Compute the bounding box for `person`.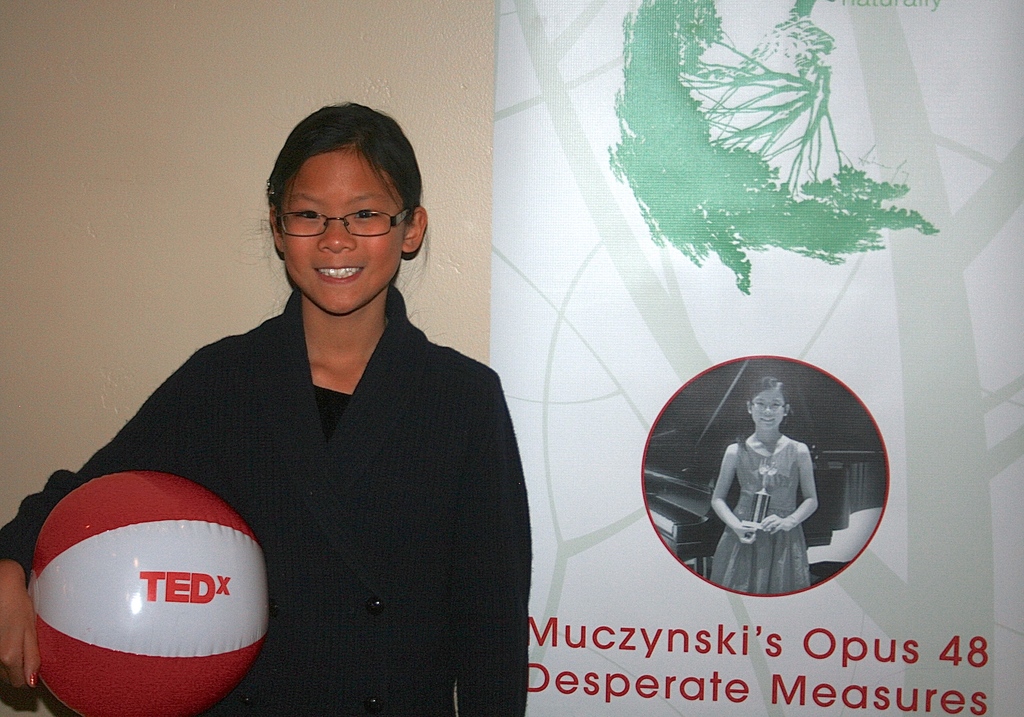
bbox=[712, 373, 822, 597].
